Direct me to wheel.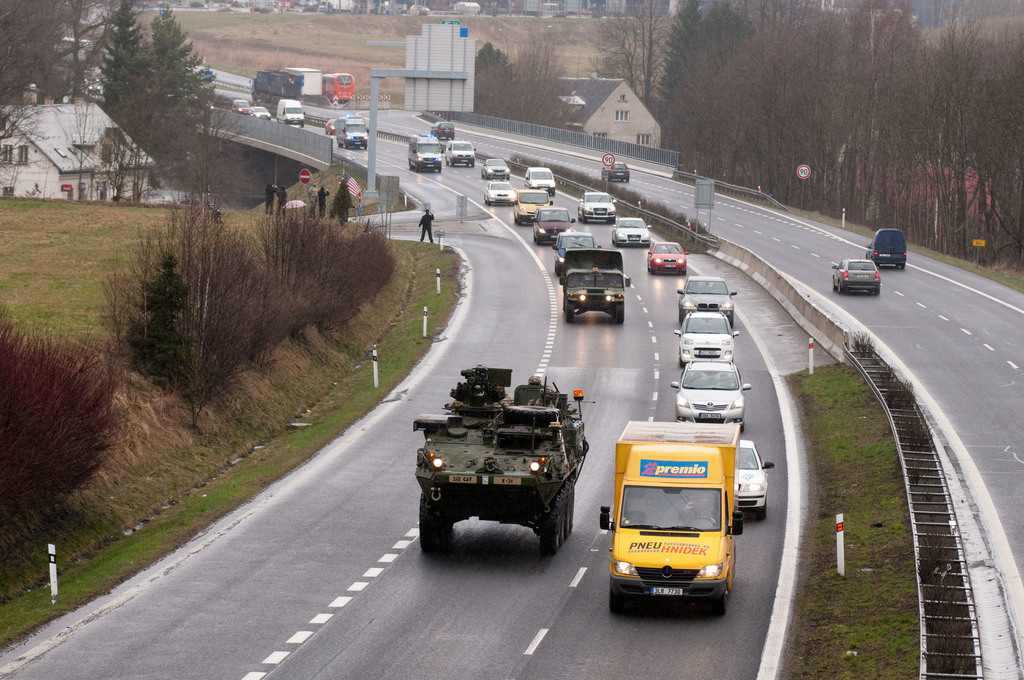
Direction: 609:578:647:621.
